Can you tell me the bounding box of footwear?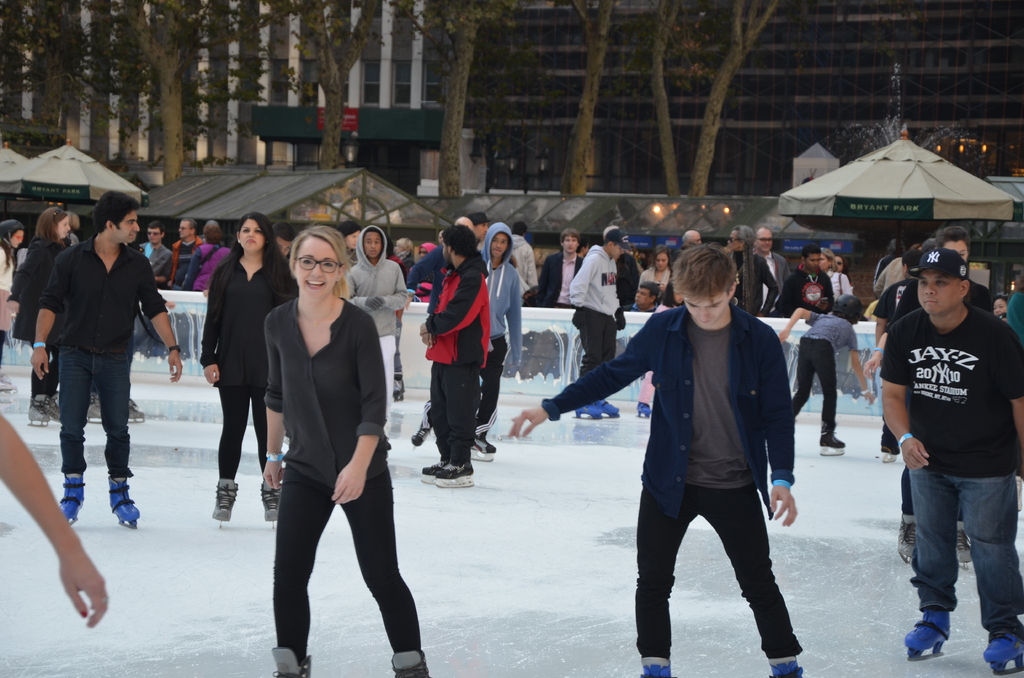
box=[209, 482, 237, 516].
